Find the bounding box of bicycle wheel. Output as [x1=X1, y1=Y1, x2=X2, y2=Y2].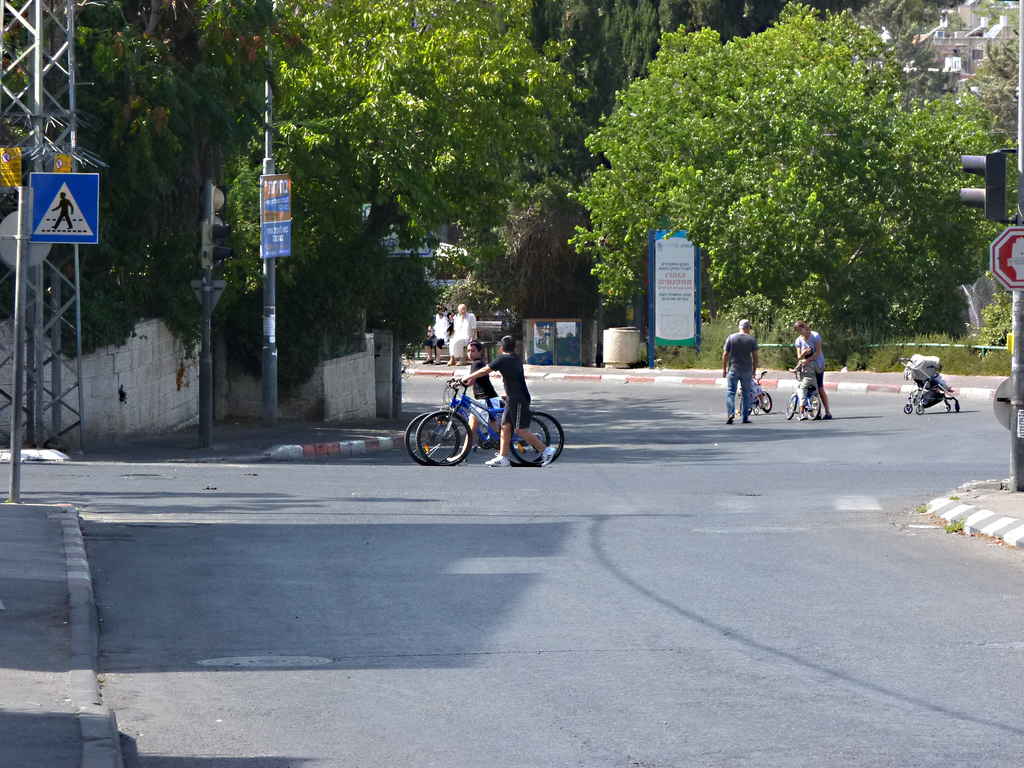
[x1=507, y1=413, x2=565, y2=468].
